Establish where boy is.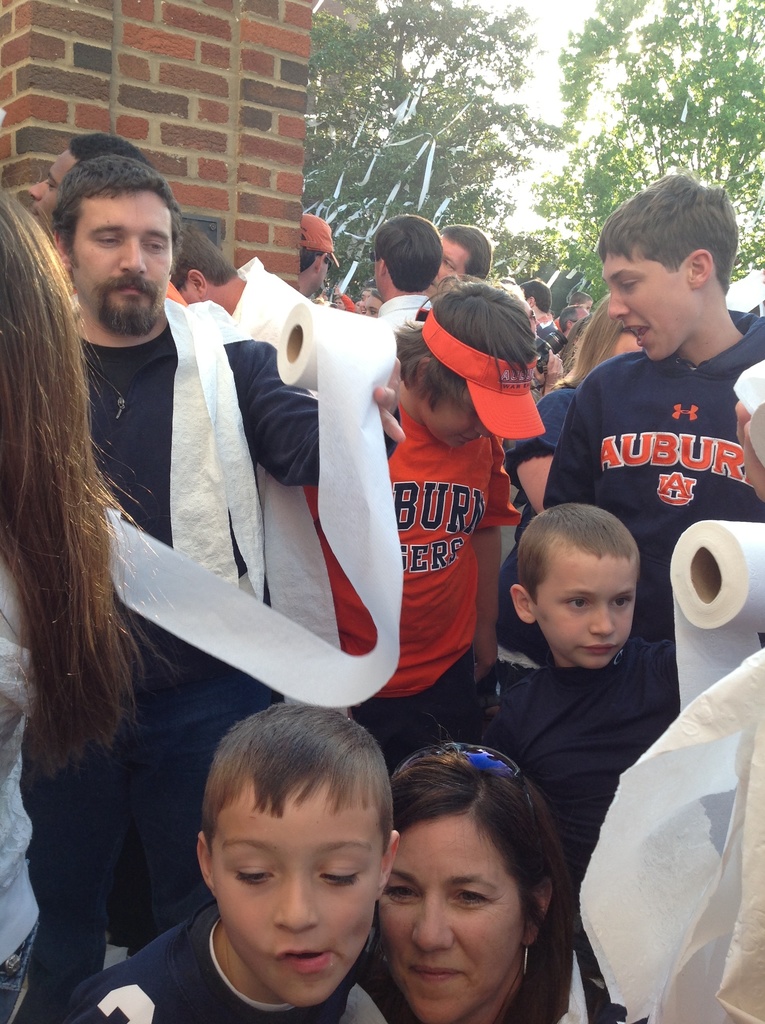
Established at {"left": 479, "top": 502, "right": 679, "bottom": 1023}.
